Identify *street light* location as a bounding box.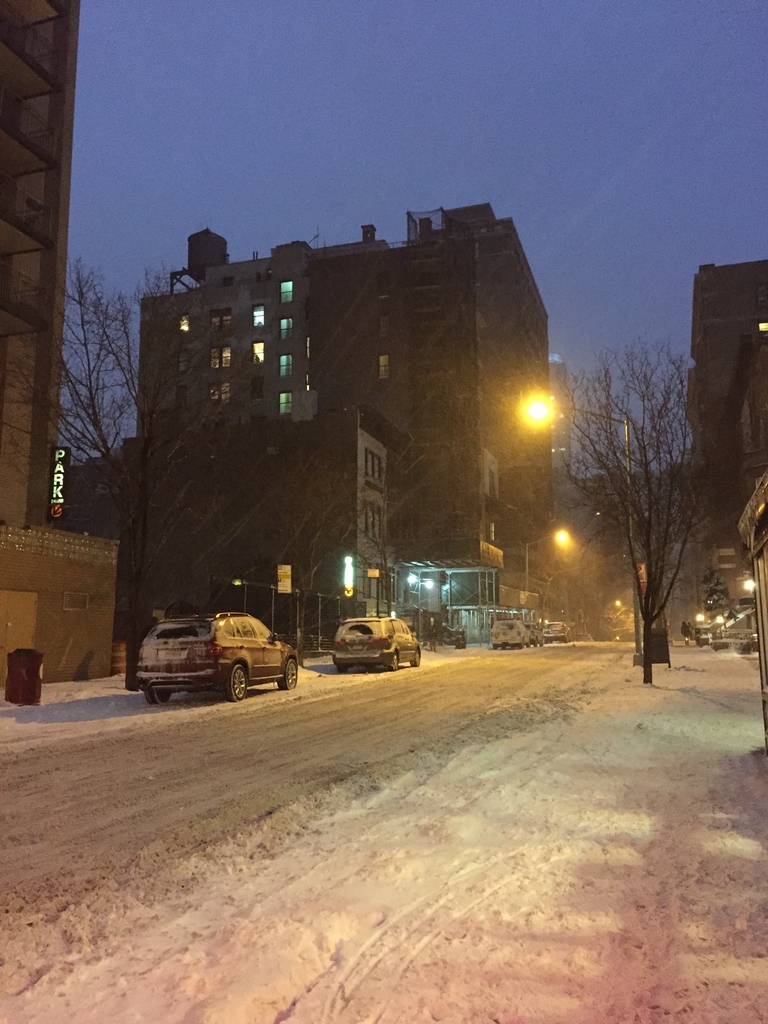
(403, 571, 443, 644).
